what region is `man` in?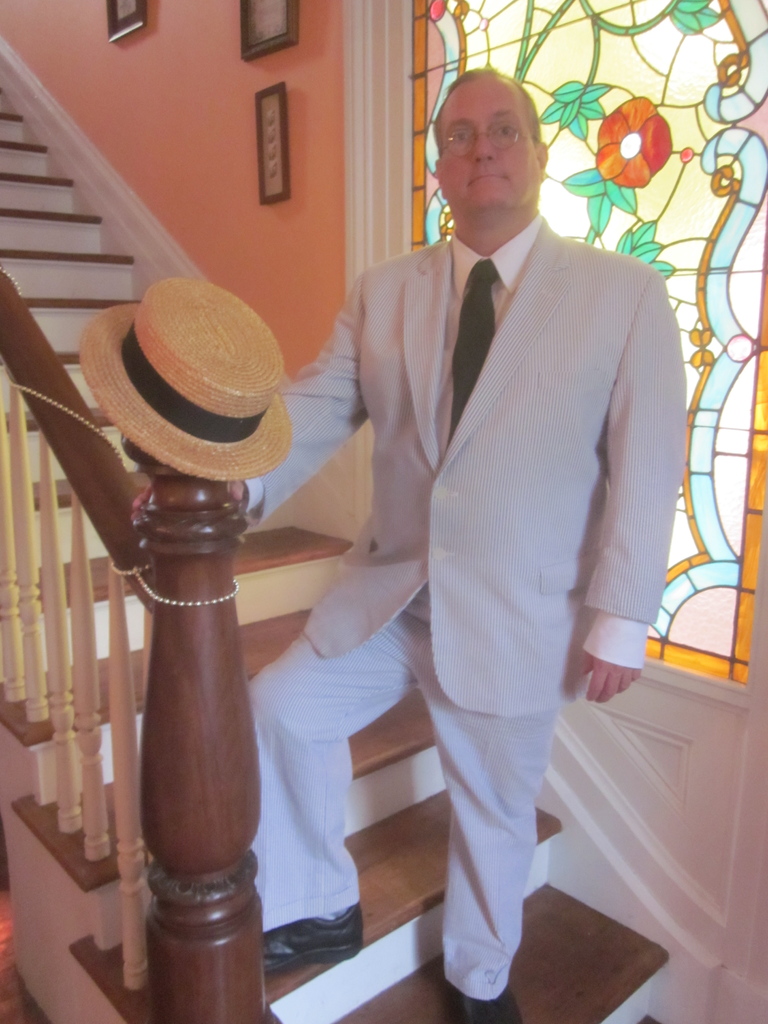
{"x1": 173, "y1": 127, "x2": 703, "y2": 963}.
